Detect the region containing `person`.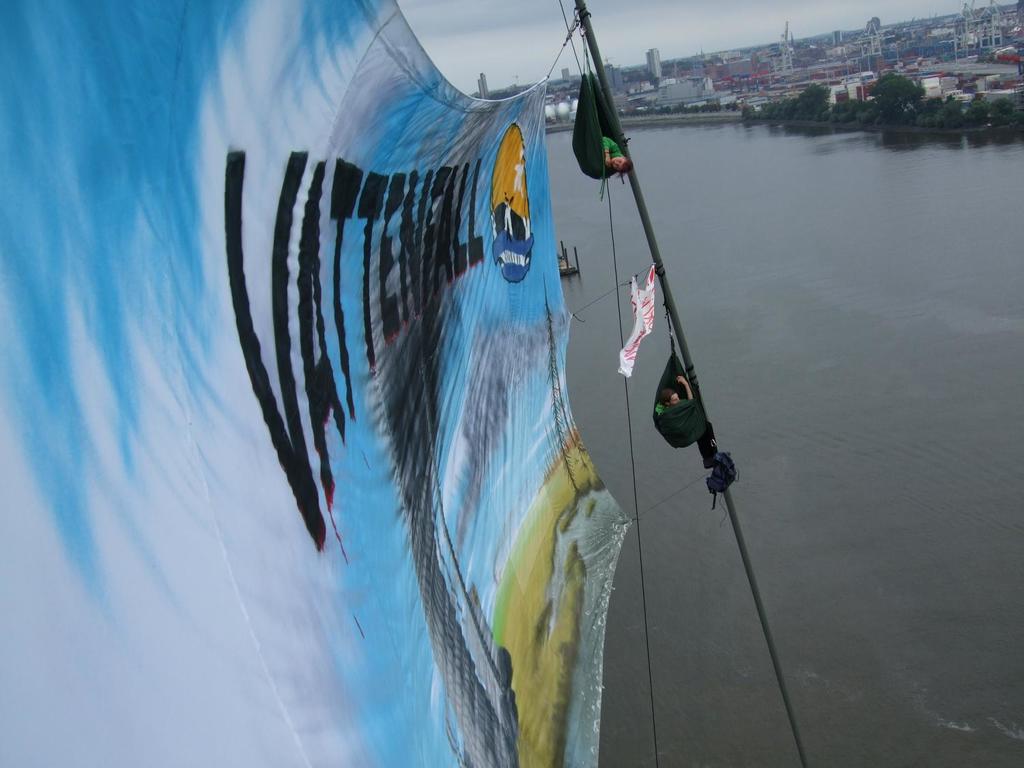
[654, 373, 692, 414].
